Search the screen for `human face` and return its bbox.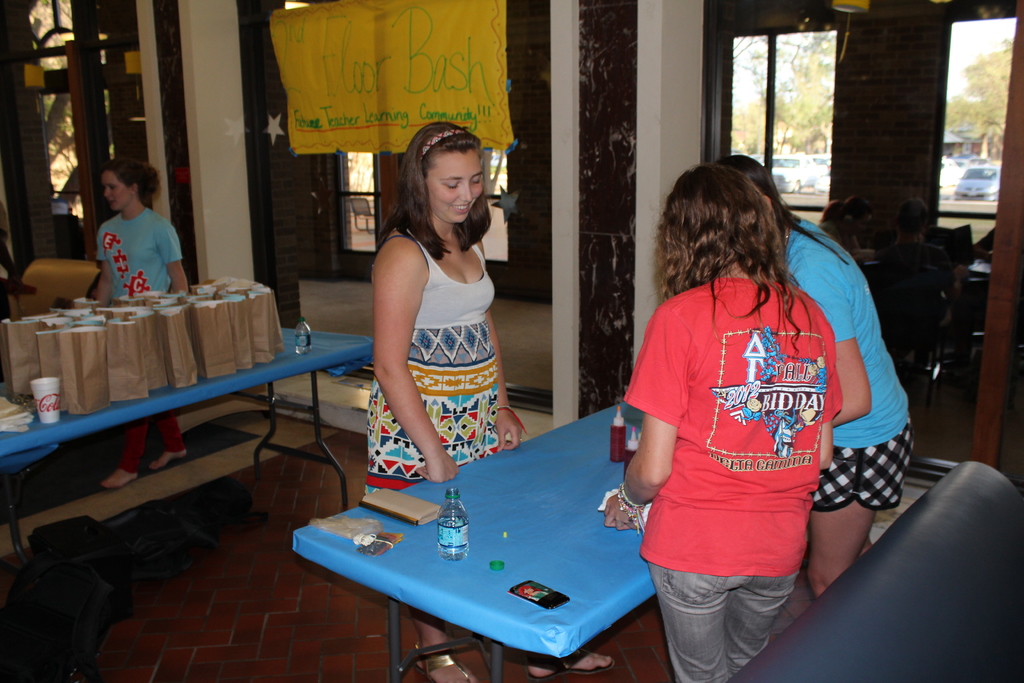
Found: box=[98, 173, 133, 214].
